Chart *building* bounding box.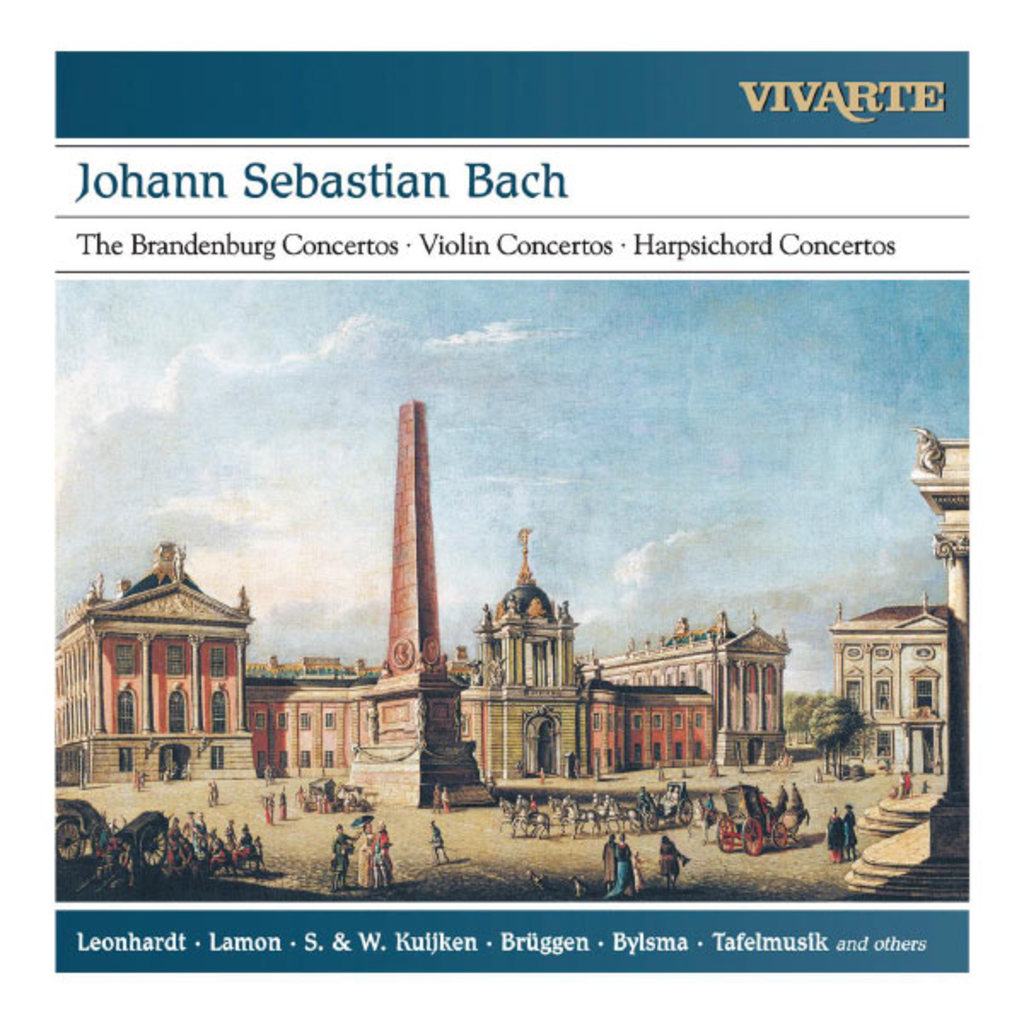
Charted: pyautogui.locateOnScreen(584, 602, 802, 771).
